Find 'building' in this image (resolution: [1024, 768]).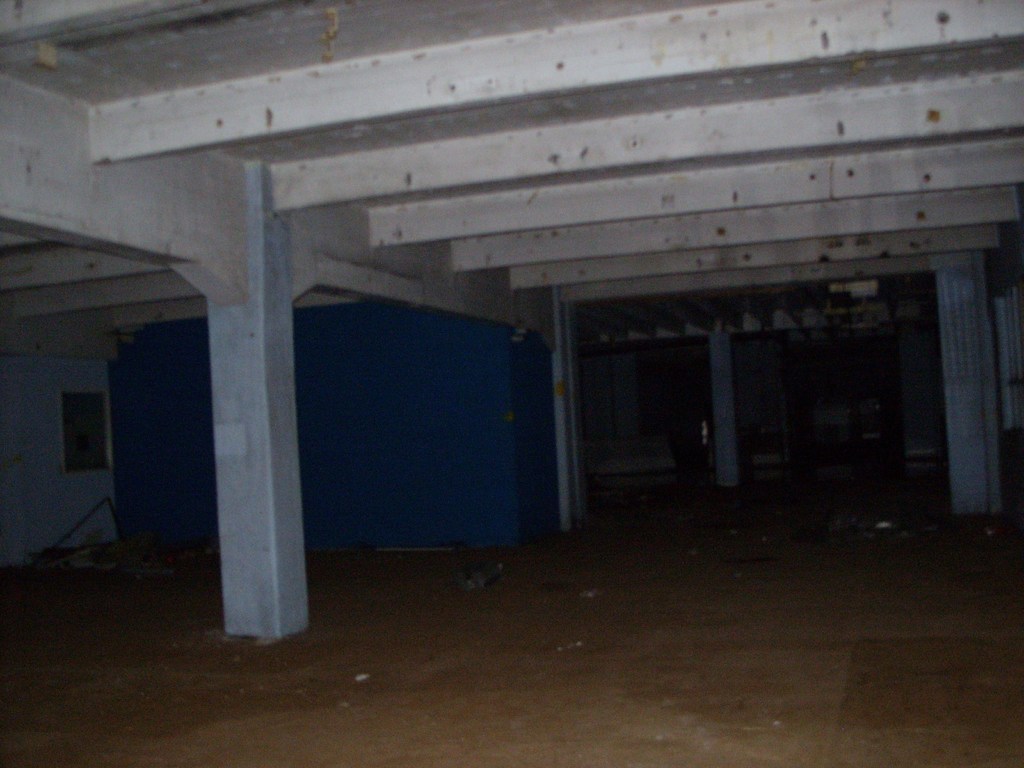
<bbox>0, 0, 1023, 767</bbox>.
